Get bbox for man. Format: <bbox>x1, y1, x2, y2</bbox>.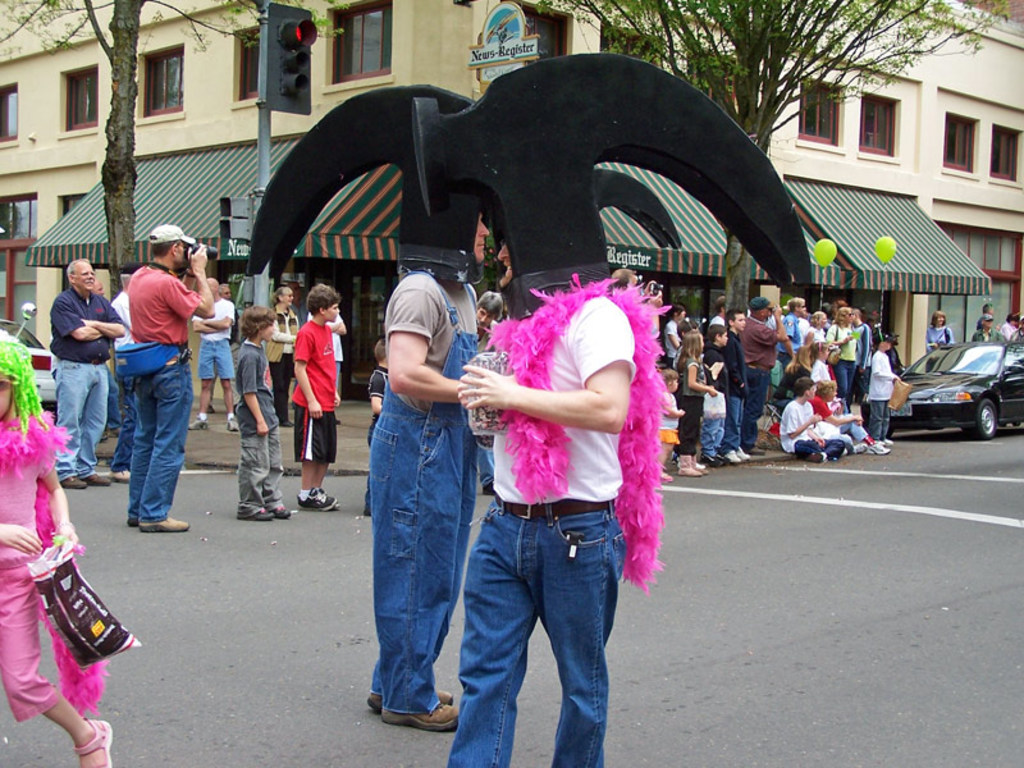
<bbox>445, 218, 659, 767</bbox>.
